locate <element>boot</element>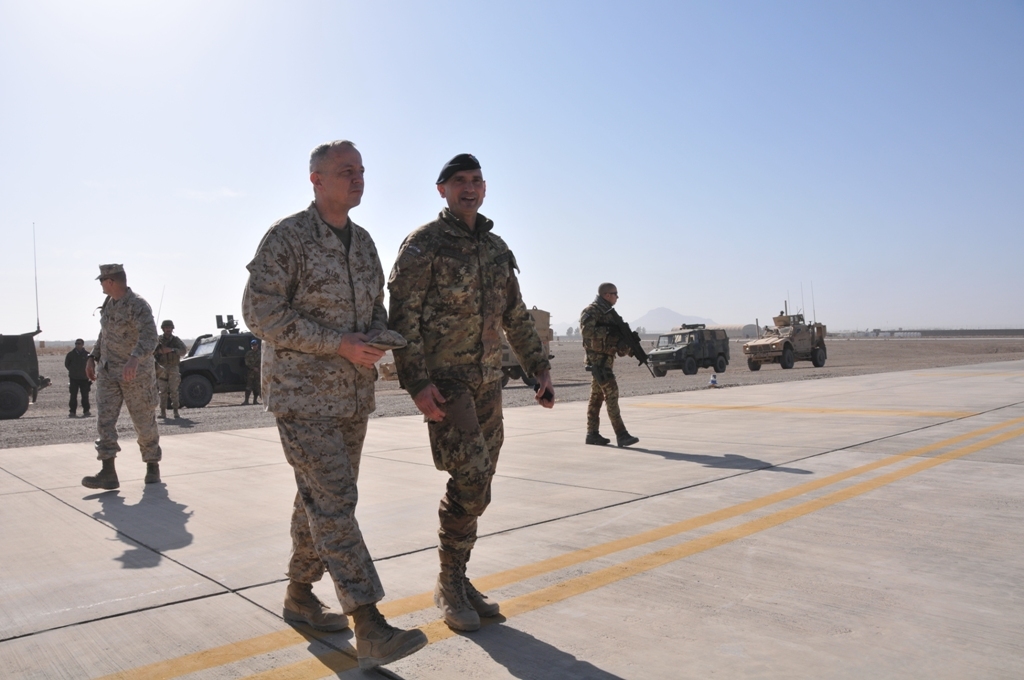
<bbox>147, 458, 164, 488</bbox>
